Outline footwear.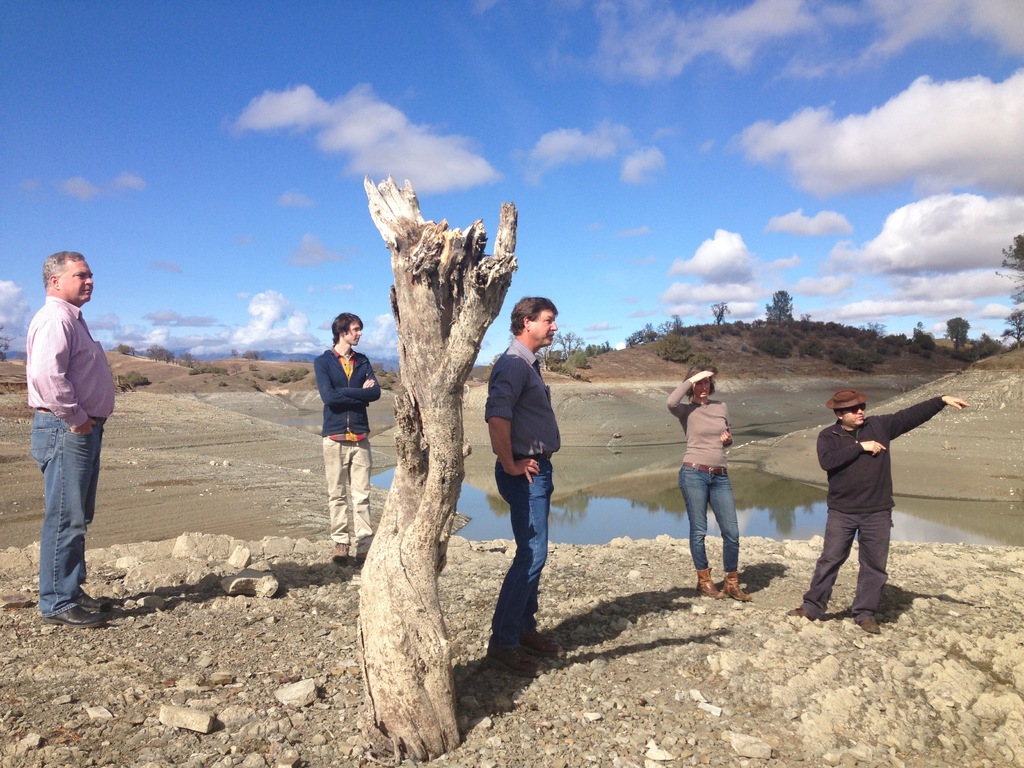
Outline: 723, 574, 751, 600.
